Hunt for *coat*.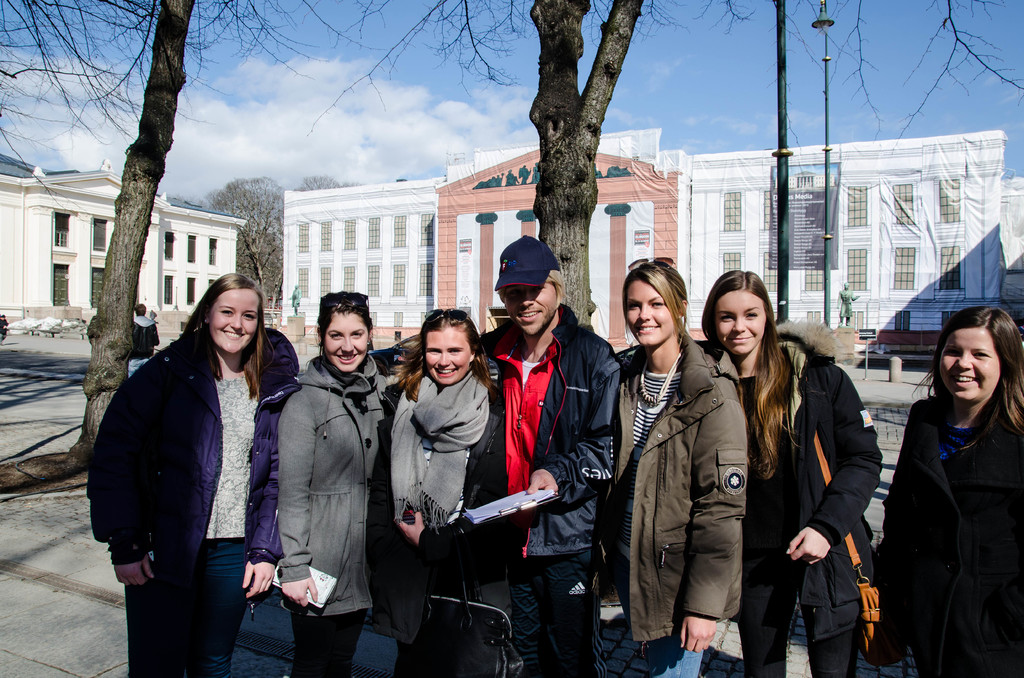
Hunted down at {"left": 273, "top": 355, "right": 394, "bottom": 619}.
